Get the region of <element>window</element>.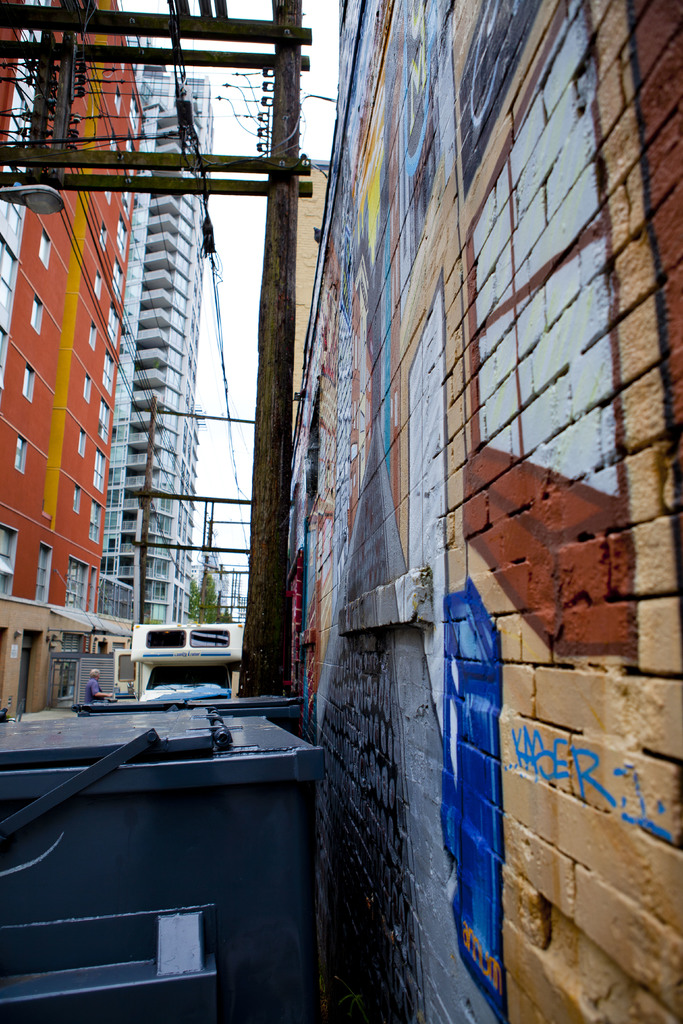
{"x1": 77, "y1": 430, "x2": 88, "y2": 460}.
